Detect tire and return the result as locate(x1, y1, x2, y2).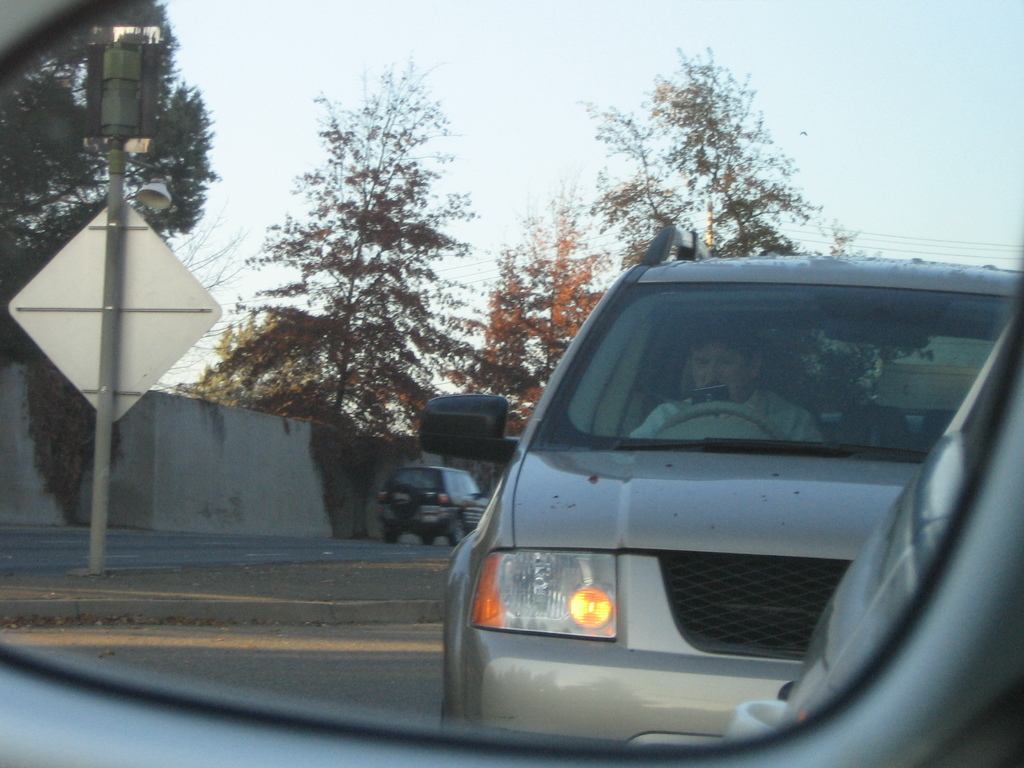
locate(382, 532, 398, 542).
